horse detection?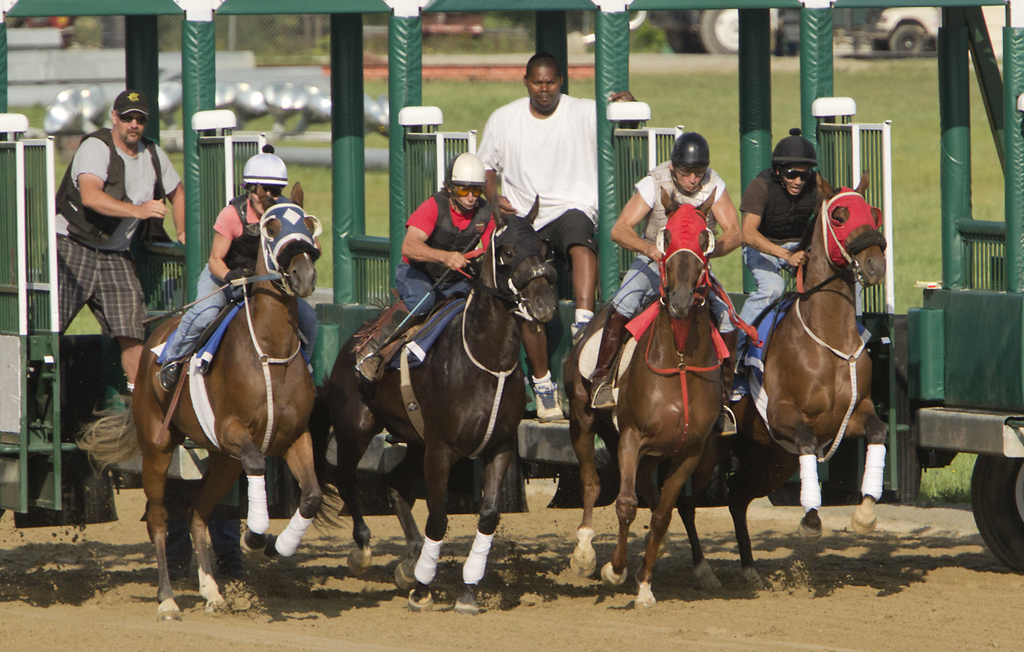
<bbox>563, 184, 725, 608</bbox>
